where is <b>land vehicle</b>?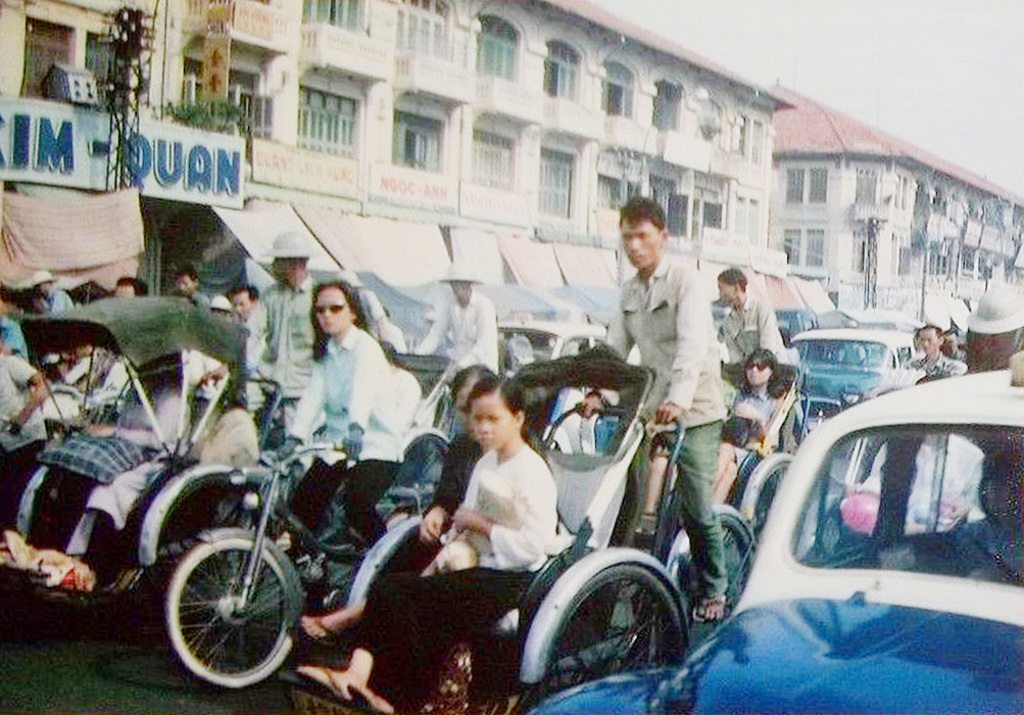
783:326:924:426.
